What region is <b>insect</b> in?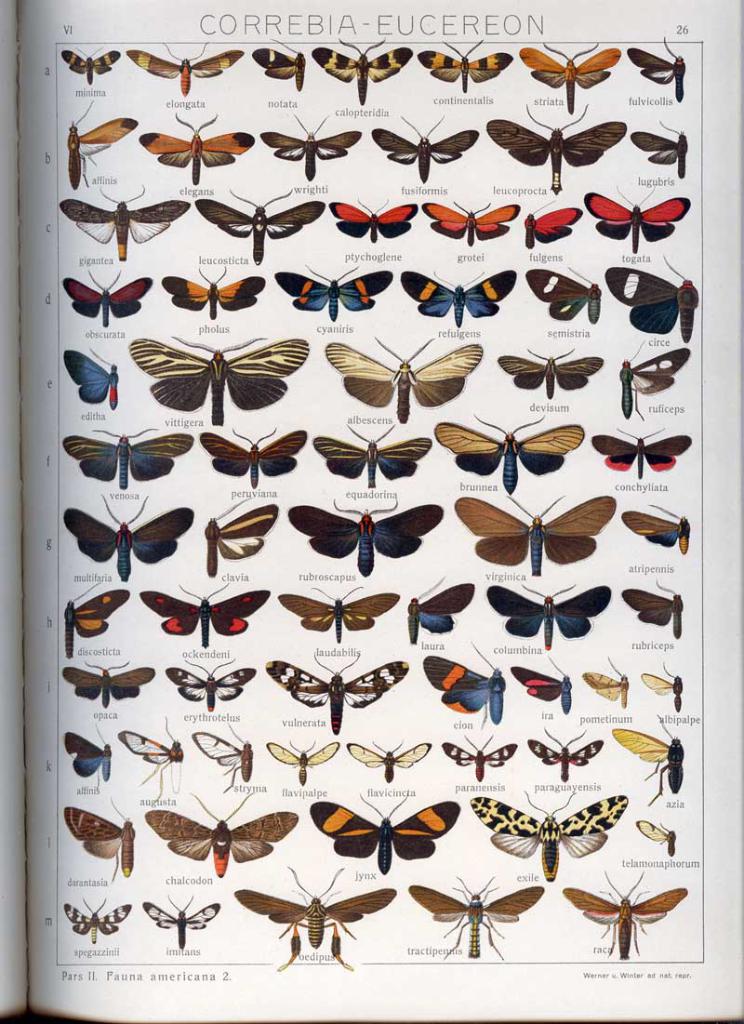
l=439, t=416, r=583, b=493.
